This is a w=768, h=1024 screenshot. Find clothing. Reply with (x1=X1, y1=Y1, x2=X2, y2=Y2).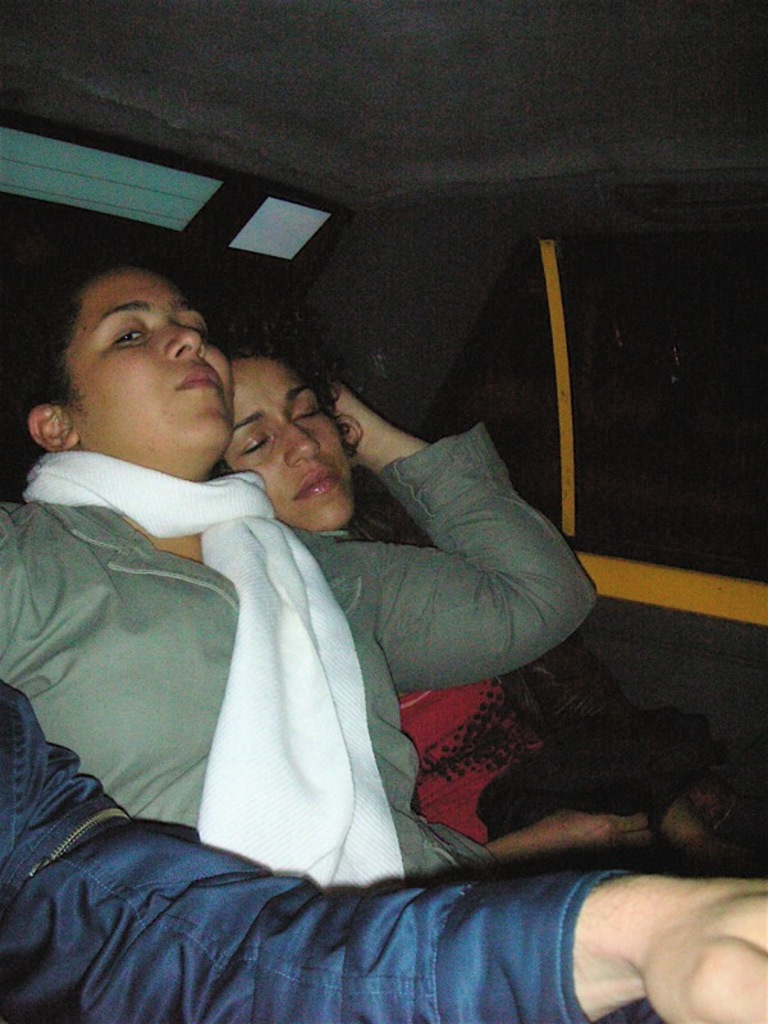
(x1=324, y1=474, x2=719, y2=869).
